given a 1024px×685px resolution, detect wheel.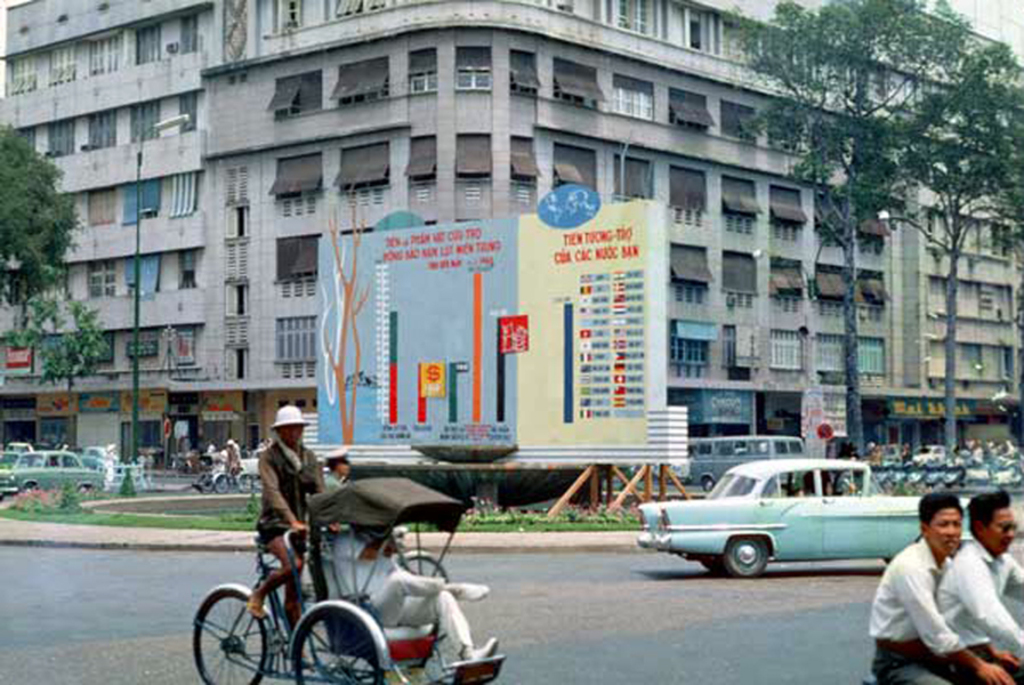
24/489/37/500.
